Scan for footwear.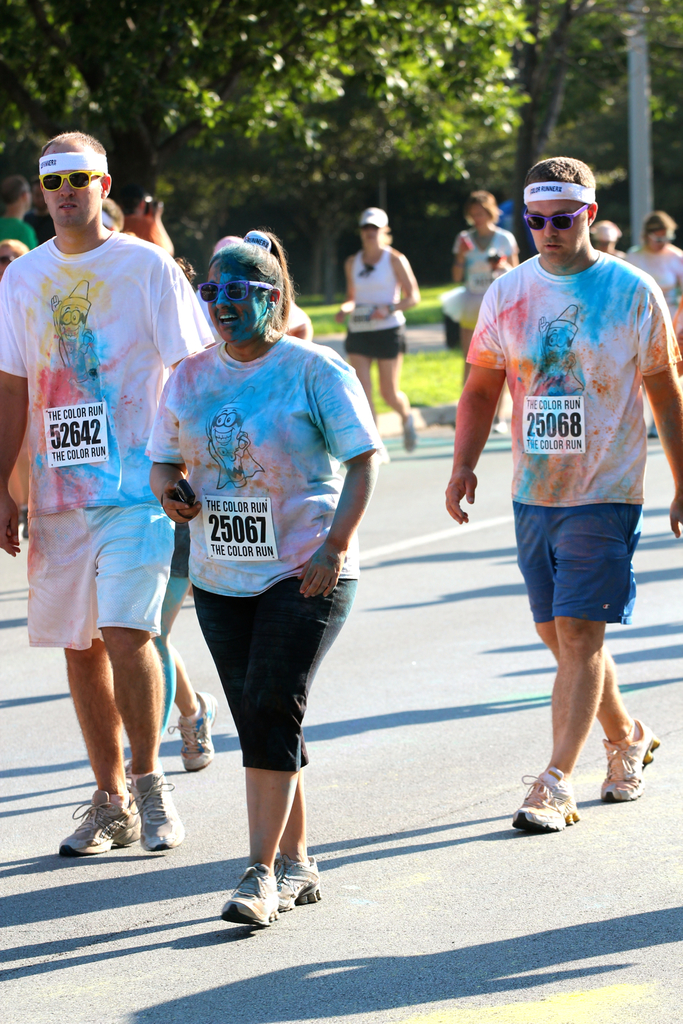
Scan result: bbox=[170, 692, 215, 771].
